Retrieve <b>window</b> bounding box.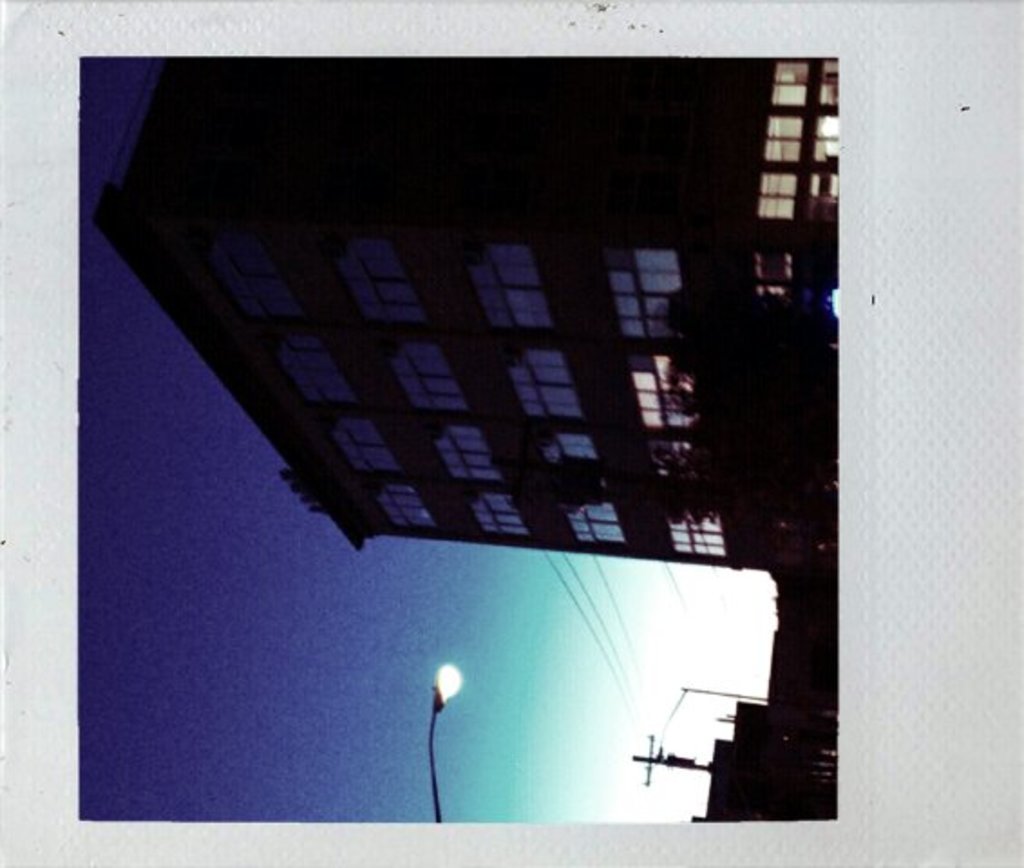
Bounding box: 534, 434, 610, 486.
